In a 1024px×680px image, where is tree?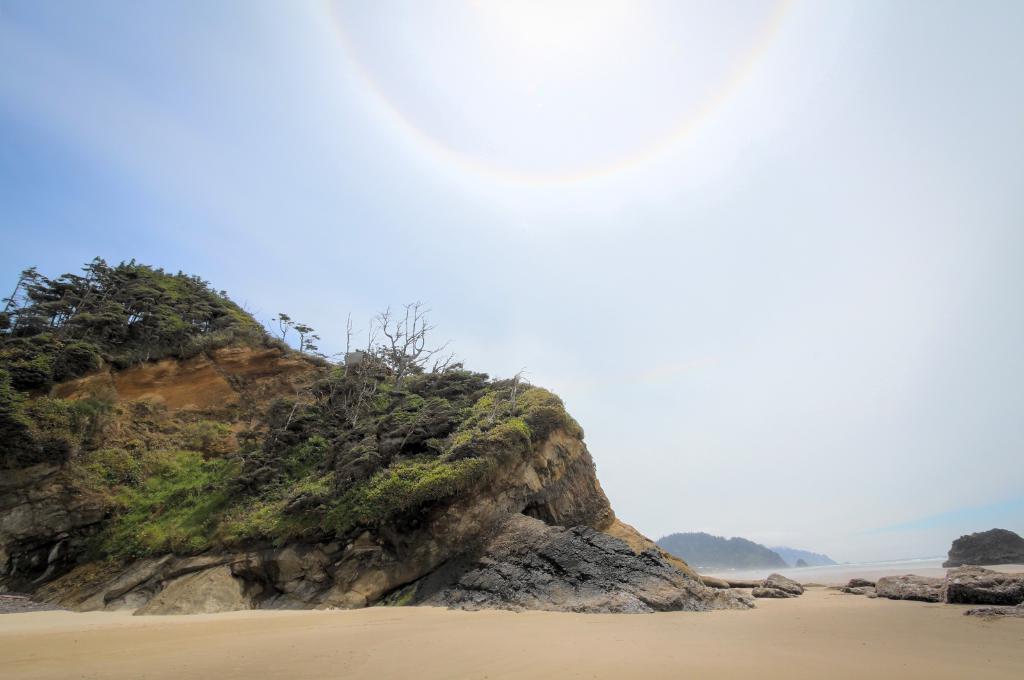
detection(366, 296, 436, 384).
